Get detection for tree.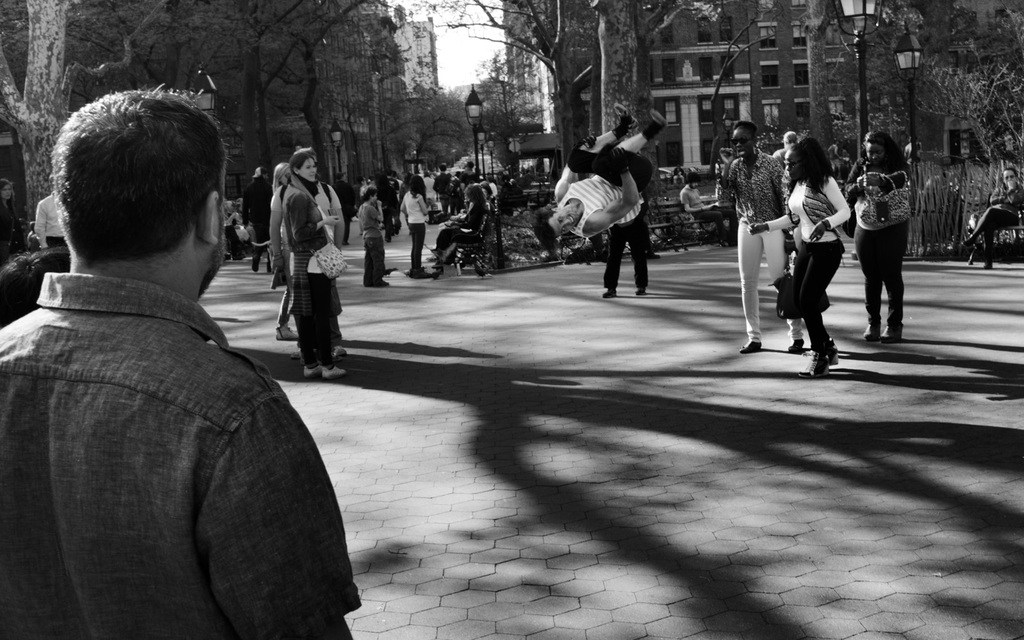
Detection: 156, 0, 391, 222.
